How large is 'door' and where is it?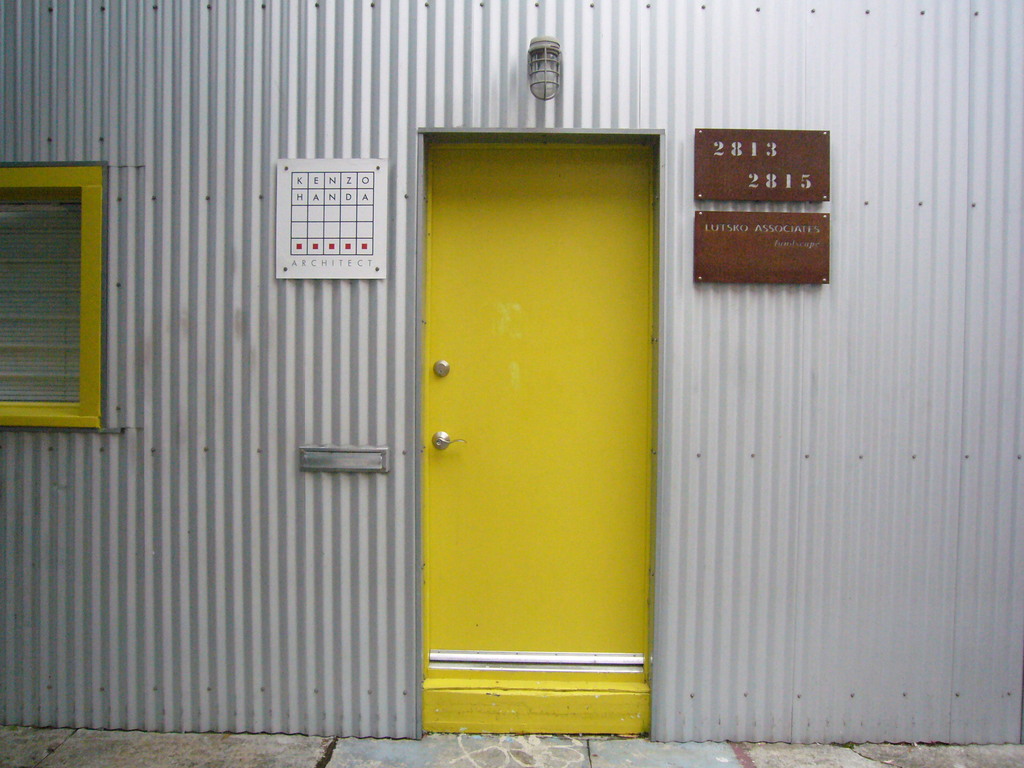
Bounding box: [left=401, top=108, right=657, bottom=703].
